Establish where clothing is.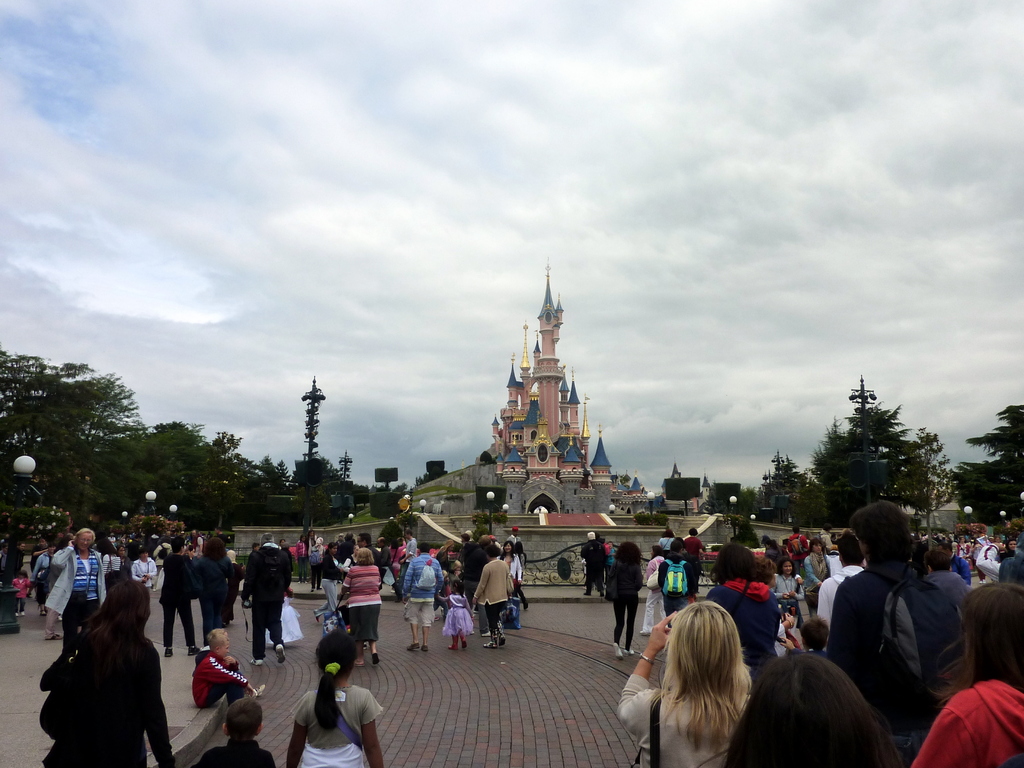
Established at [194, 541, 240, 631].
